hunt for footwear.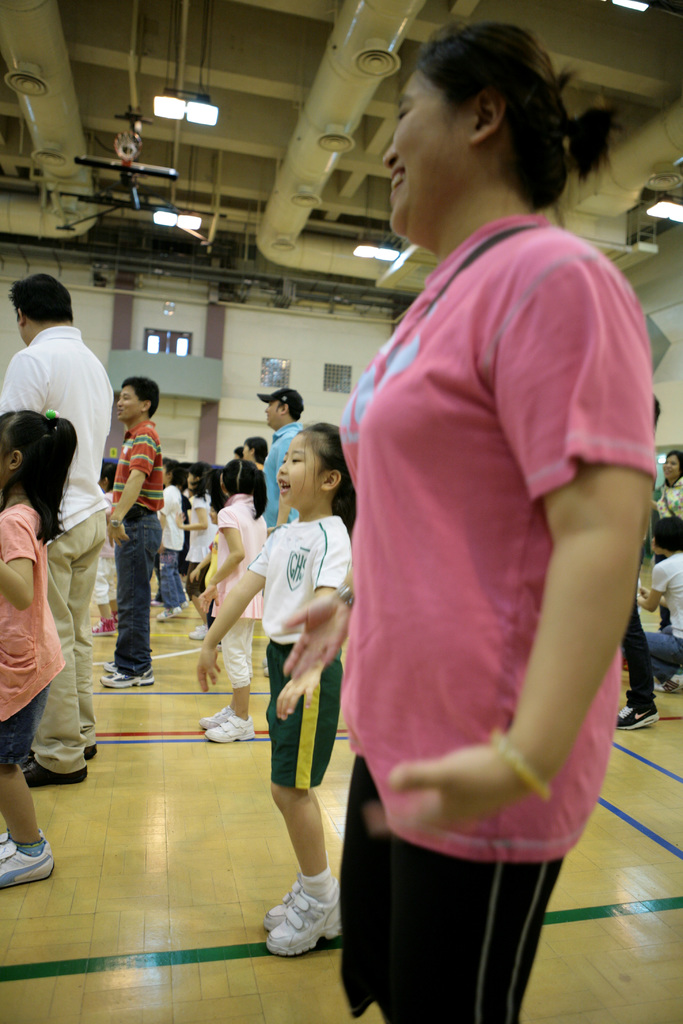
Hunted down at bbox=[0, 826, 50, 893].
